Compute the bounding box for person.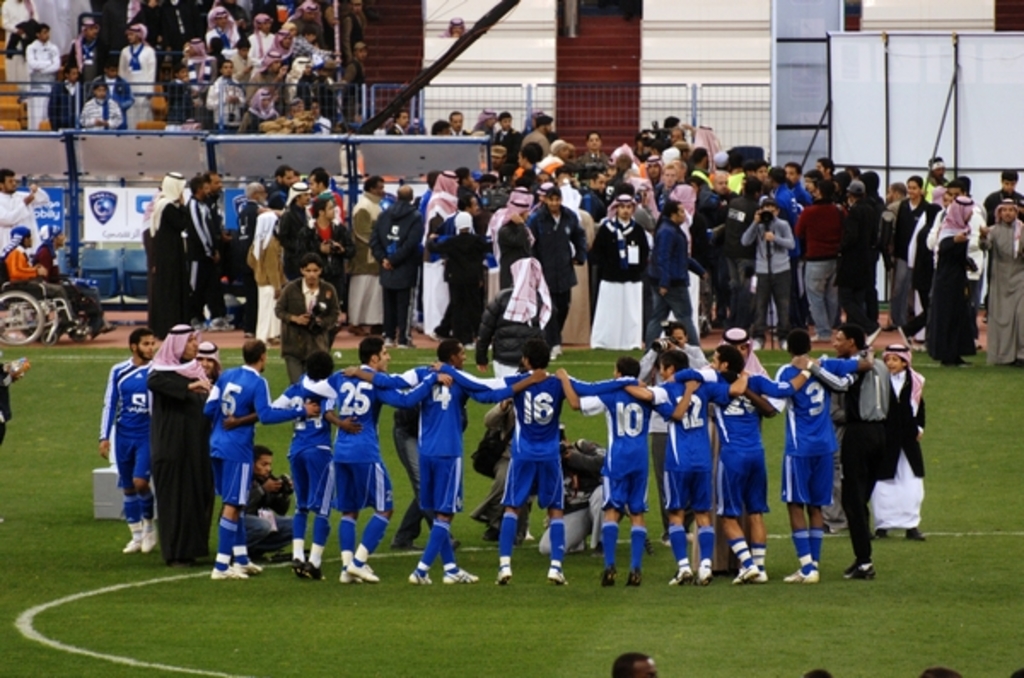
[x1=857, y1=342, x2=928, y2=538].
